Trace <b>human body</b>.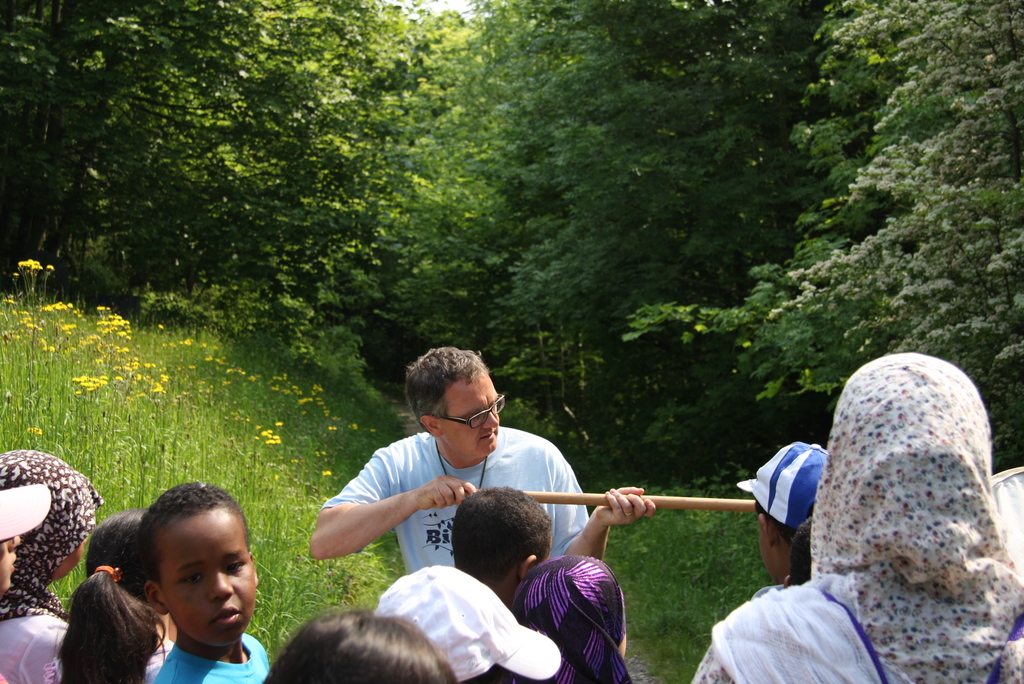
Traced to <region>682, 356, 1023, 683</region>.
